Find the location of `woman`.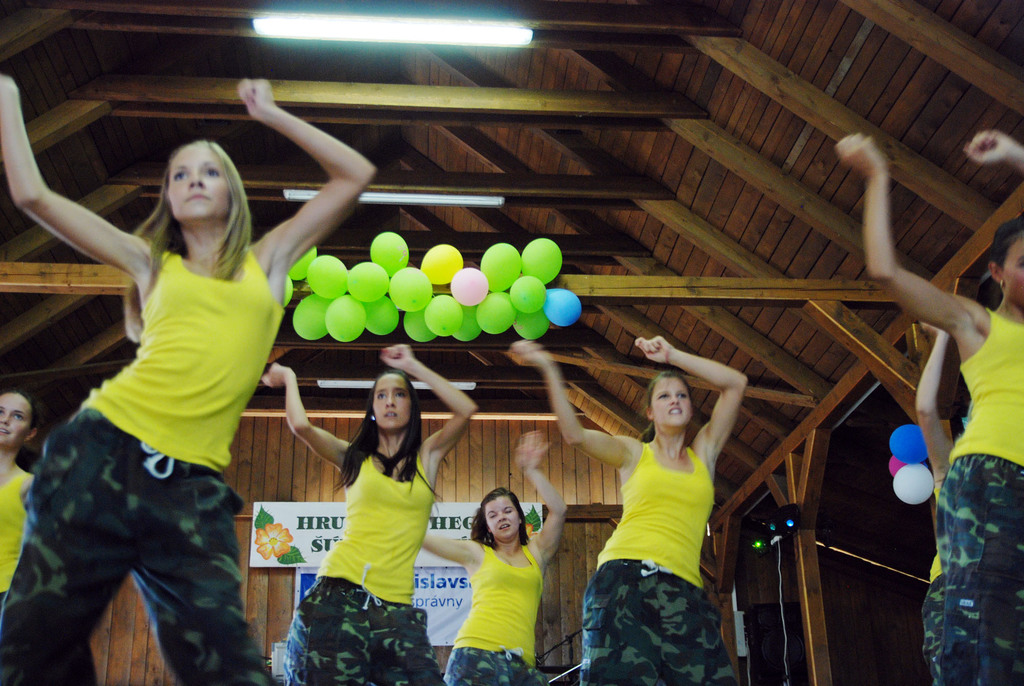
Location: <box>830,127,1023,685</box>.
